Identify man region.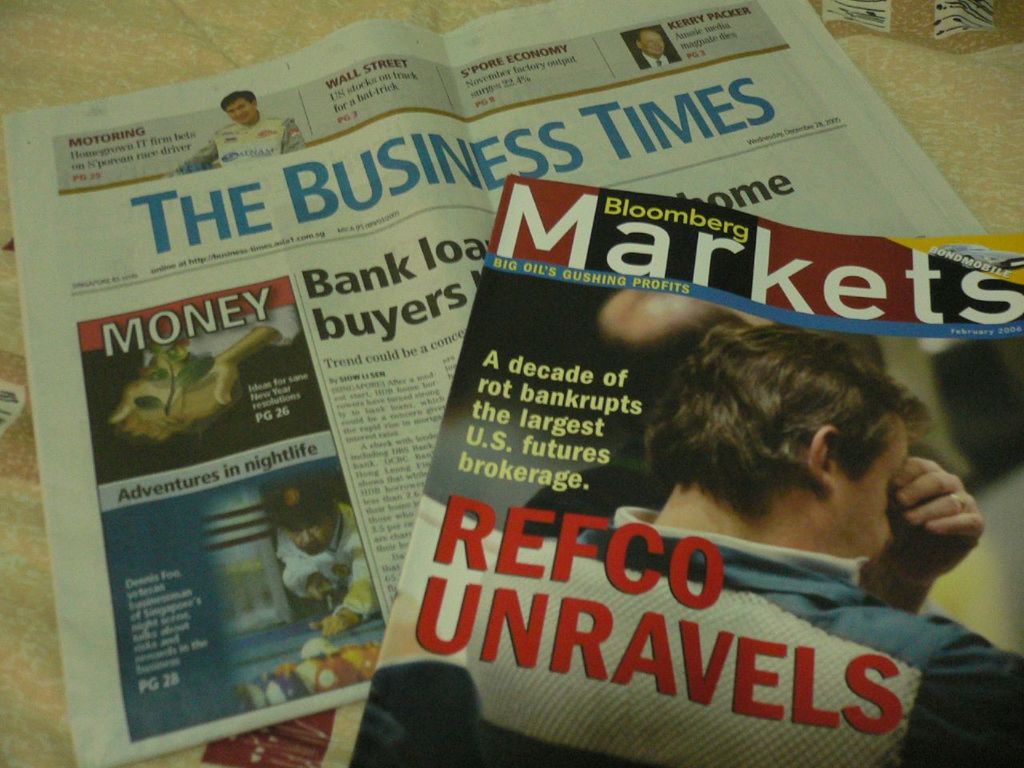
Region: [x1=166, y1=90, x2=307, y2=178].
